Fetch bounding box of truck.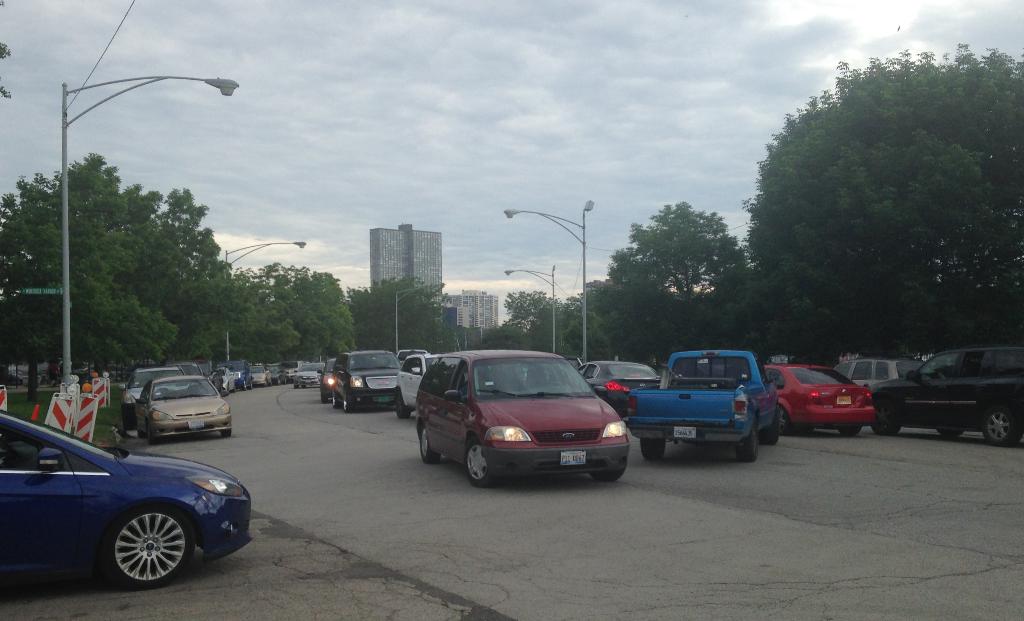
Bbox: detection(625, 353, 775, 465).
